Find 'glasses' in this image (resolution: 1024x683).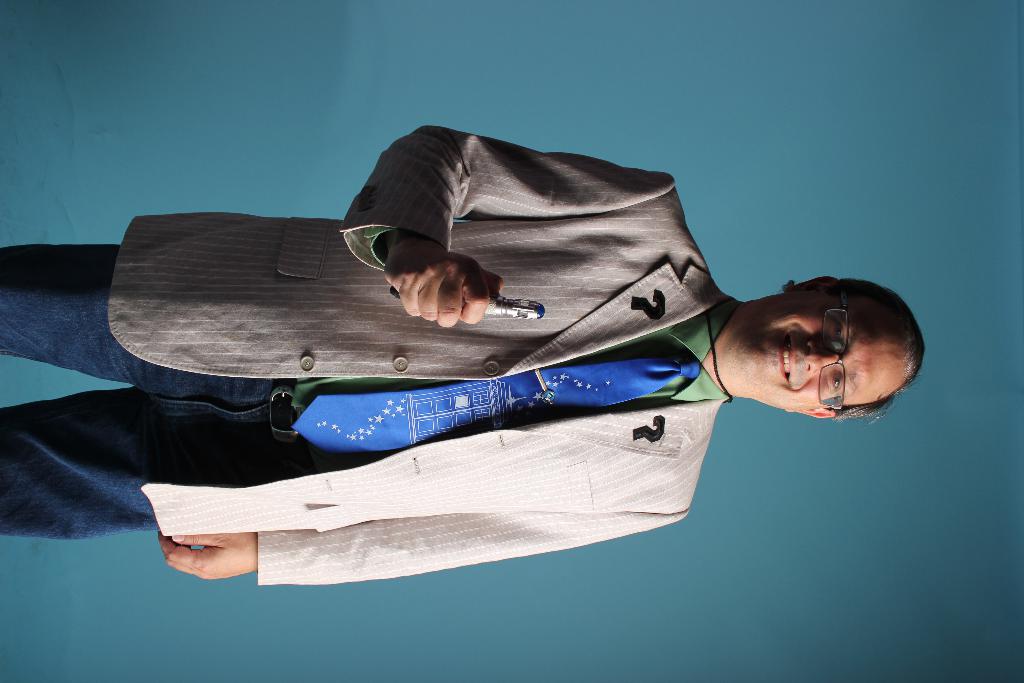
[819,287,851,418].
